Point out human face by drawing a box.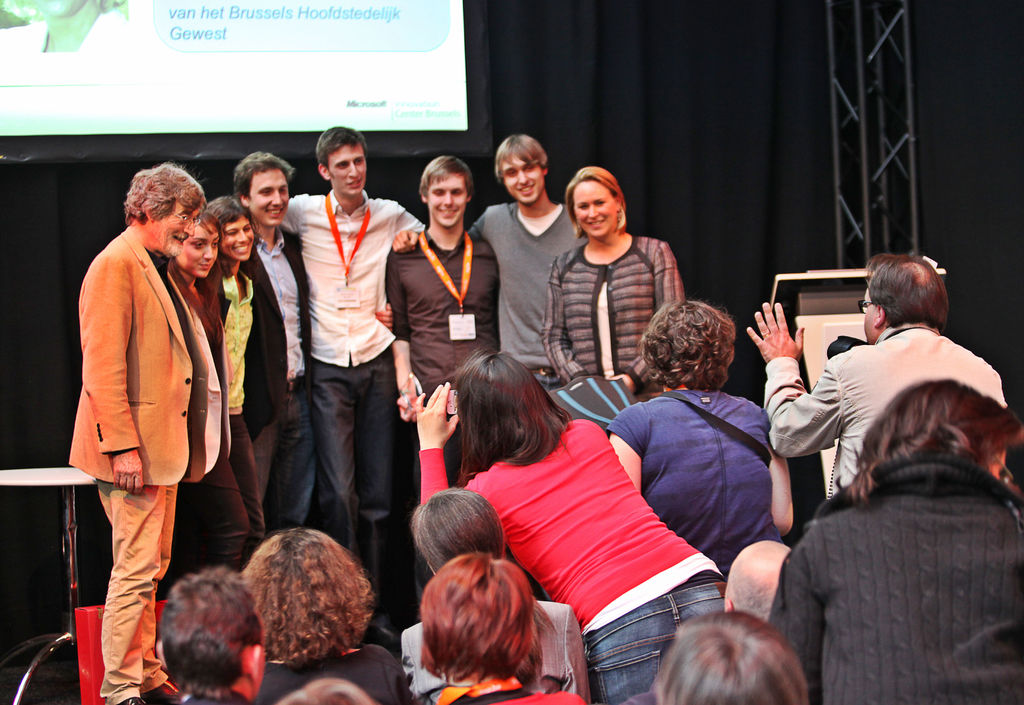
Rect(572, 180, 618, 237).
